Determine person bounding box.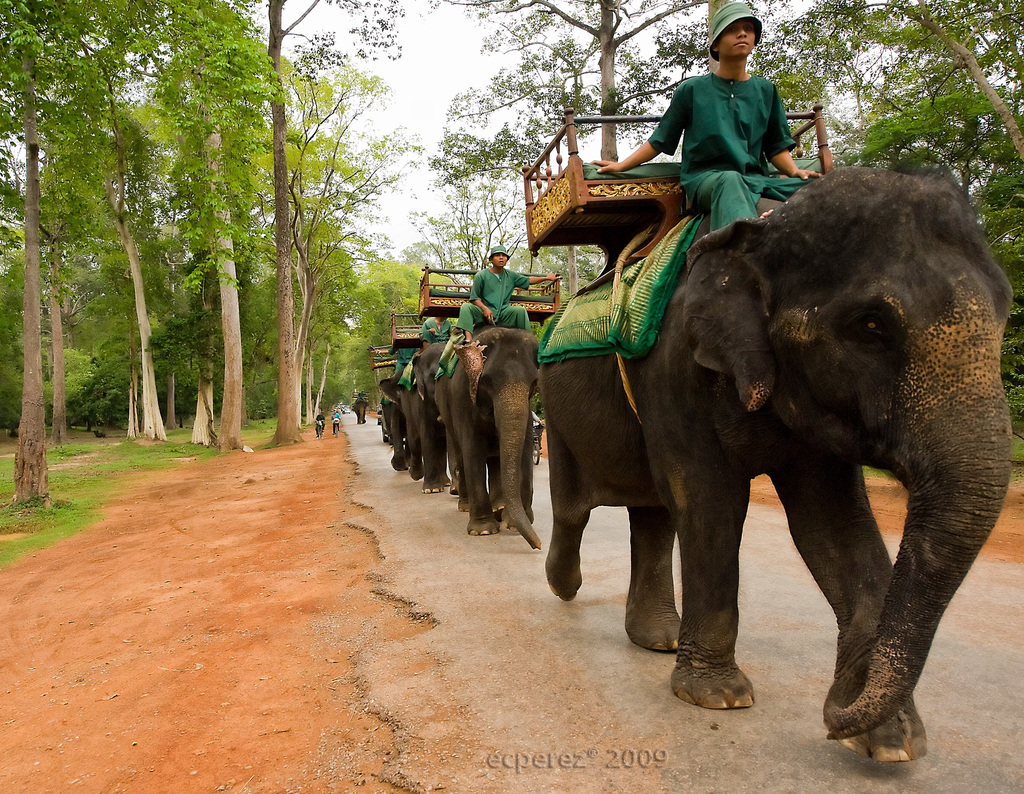
Determined: 413,311,463,349.
